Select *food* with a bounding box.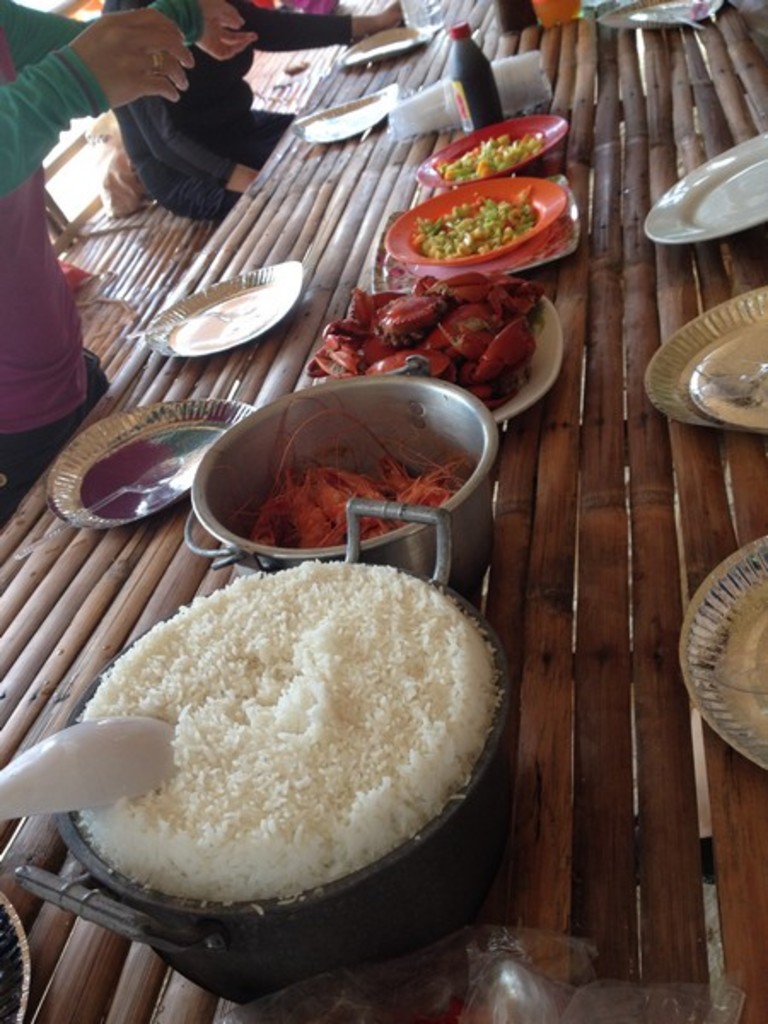
bbox=(408, 183, 541, 261).
